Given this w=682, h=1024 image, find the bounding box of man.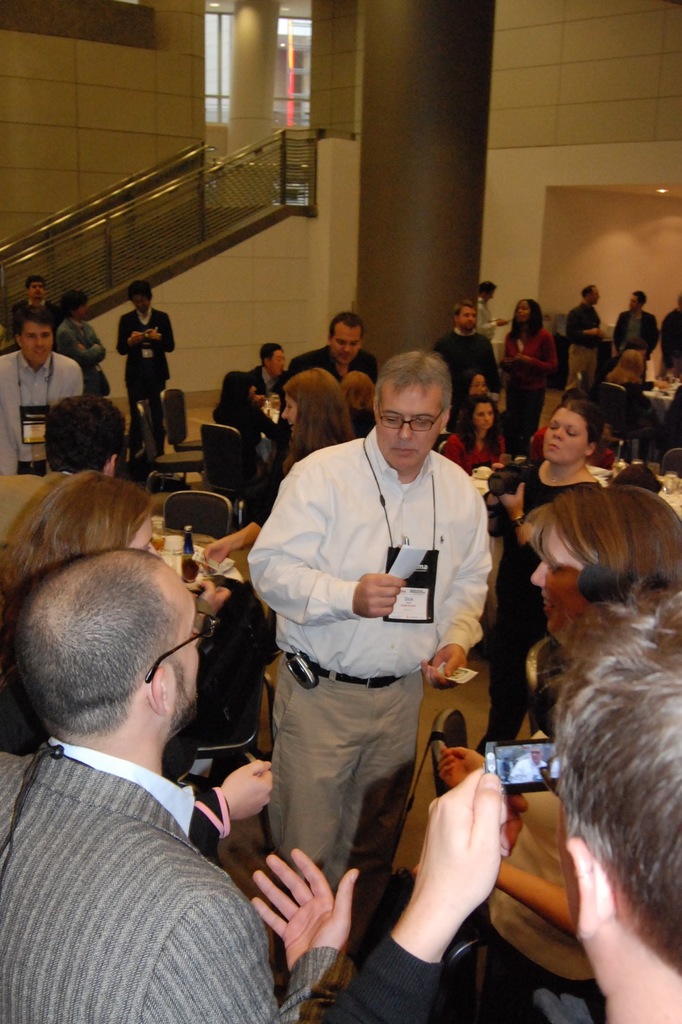
(288,316,375,380).
